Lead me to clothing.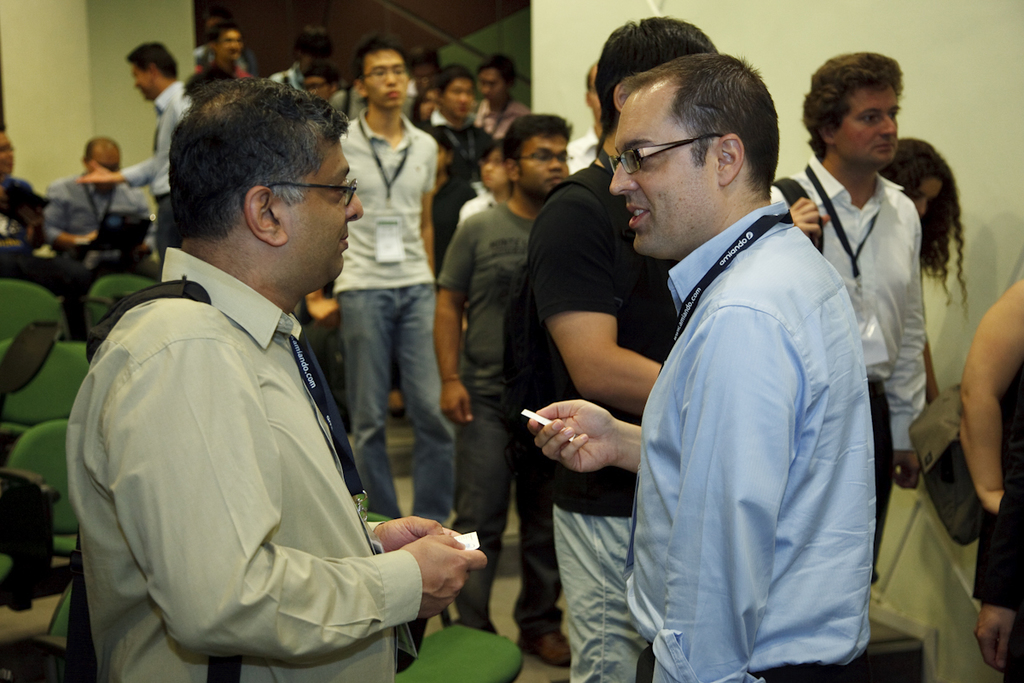
Lead to 614, 184, 906, 682.
